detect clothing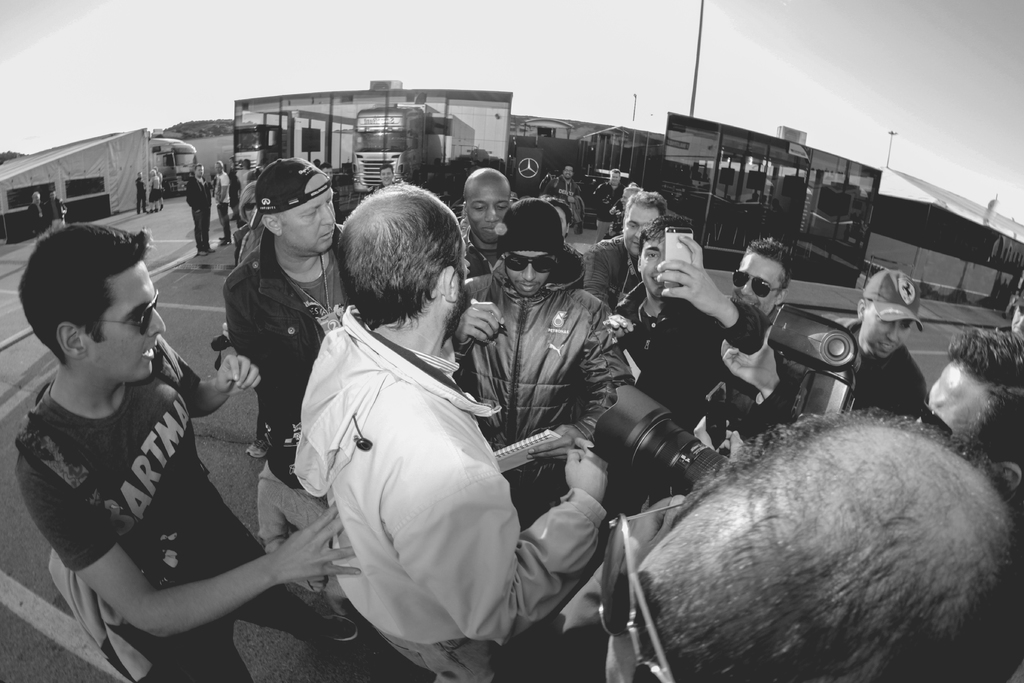
select_region(541, 172, 578, 212)
